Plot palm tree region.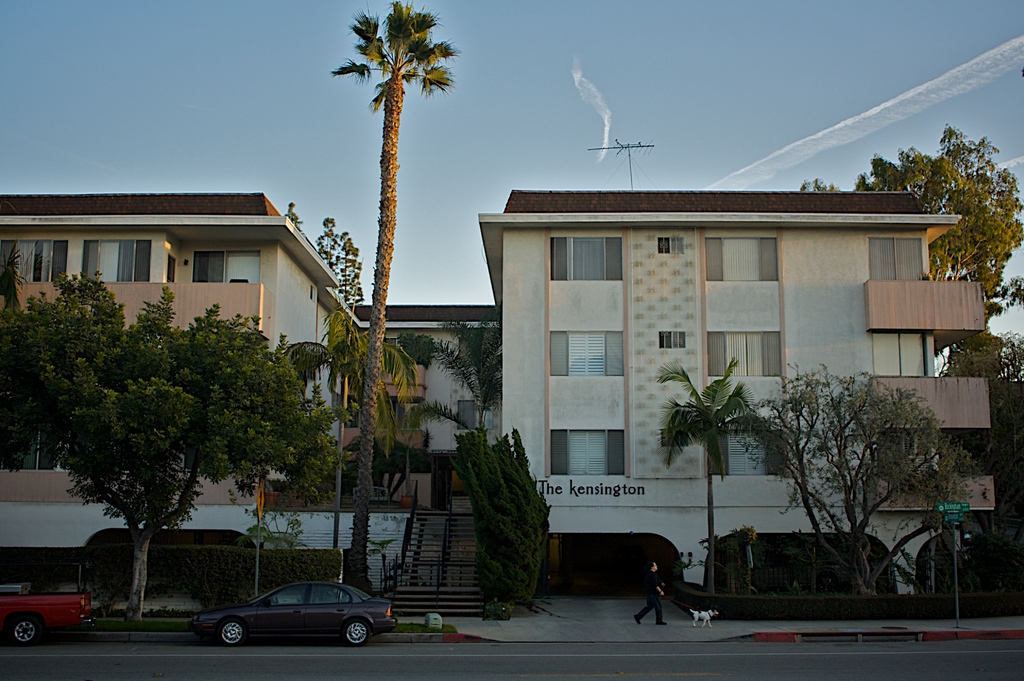
Plotted at crop(329, 0, 454, 591).
